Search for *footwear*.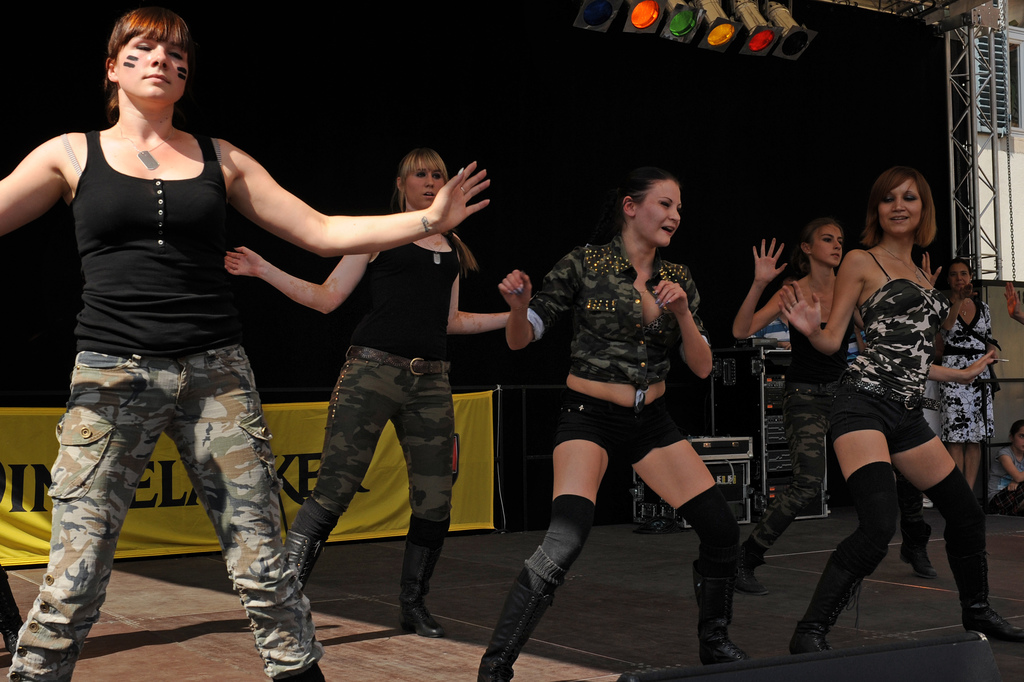
Found at bbox=(963, 605, 1023, 648).
